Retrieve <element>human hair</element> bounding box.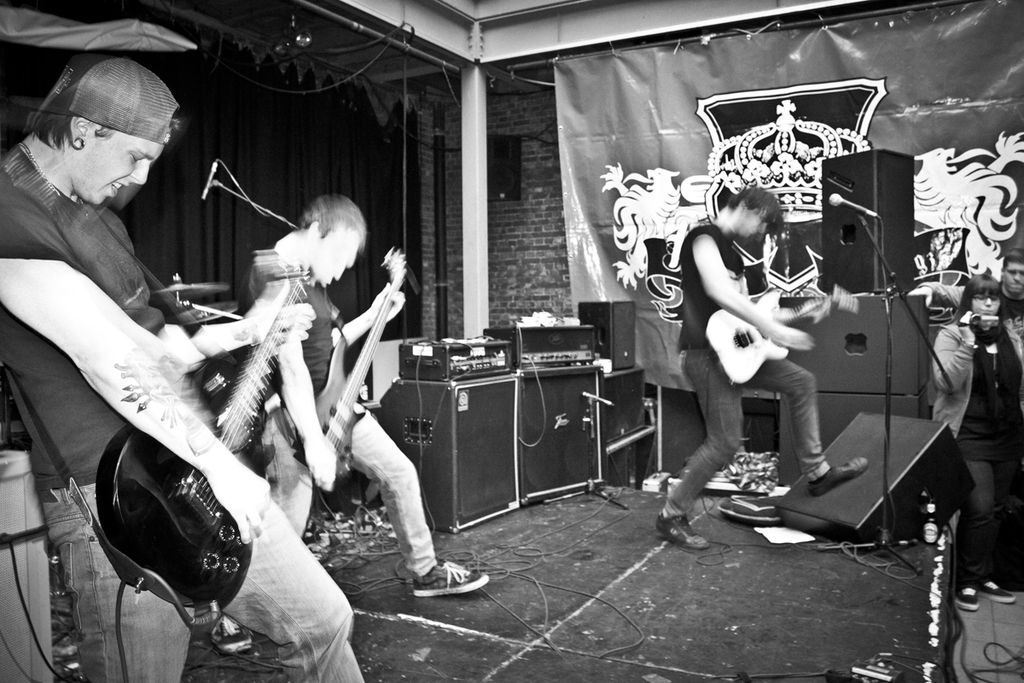
Bounding box: left=723, top=183, right=794, bottom=231.
